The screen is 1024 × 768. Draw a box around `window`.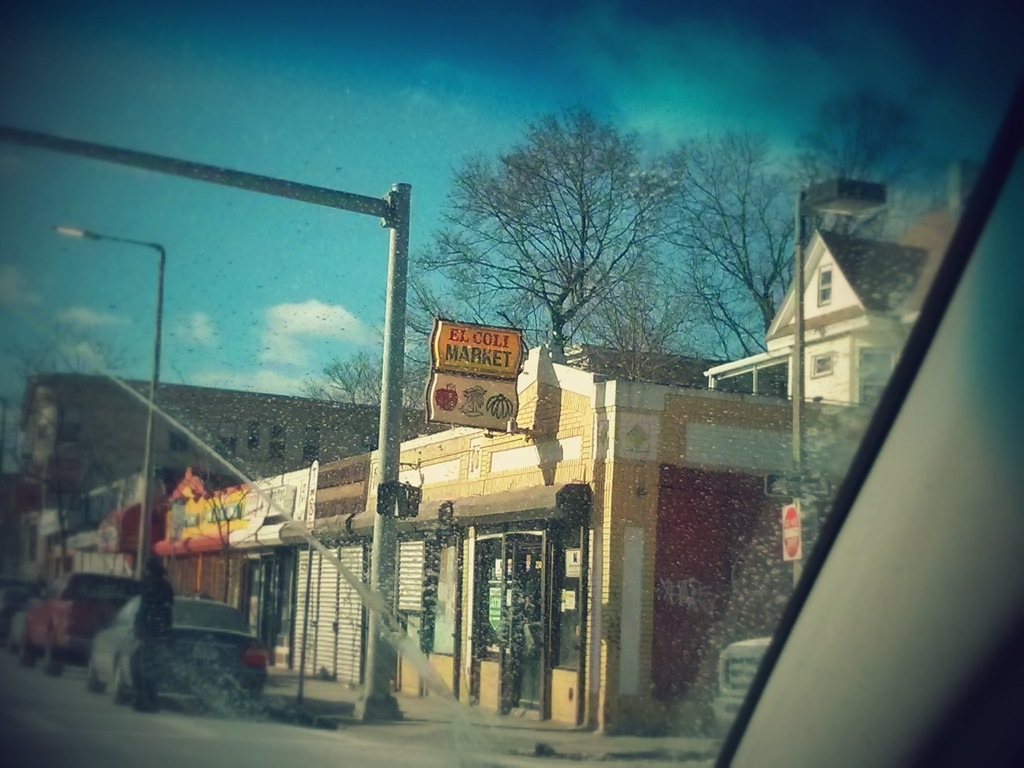
(left=265, top=422, right=283, bottom=462).
